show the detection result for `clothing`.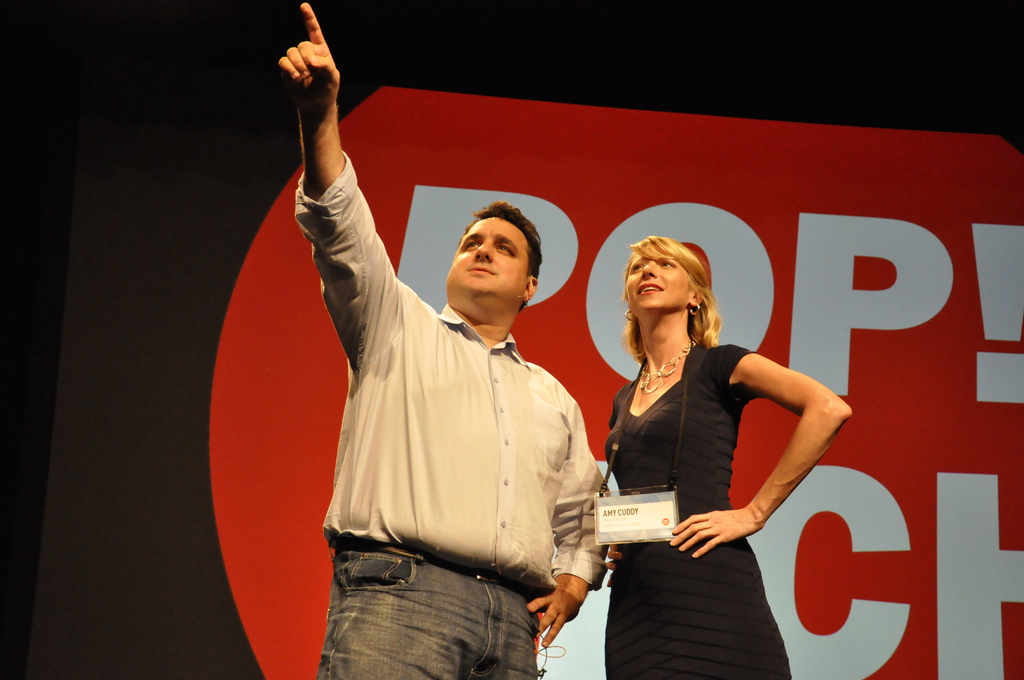
(x1=309, y1=228, x2=609, y2=649).
